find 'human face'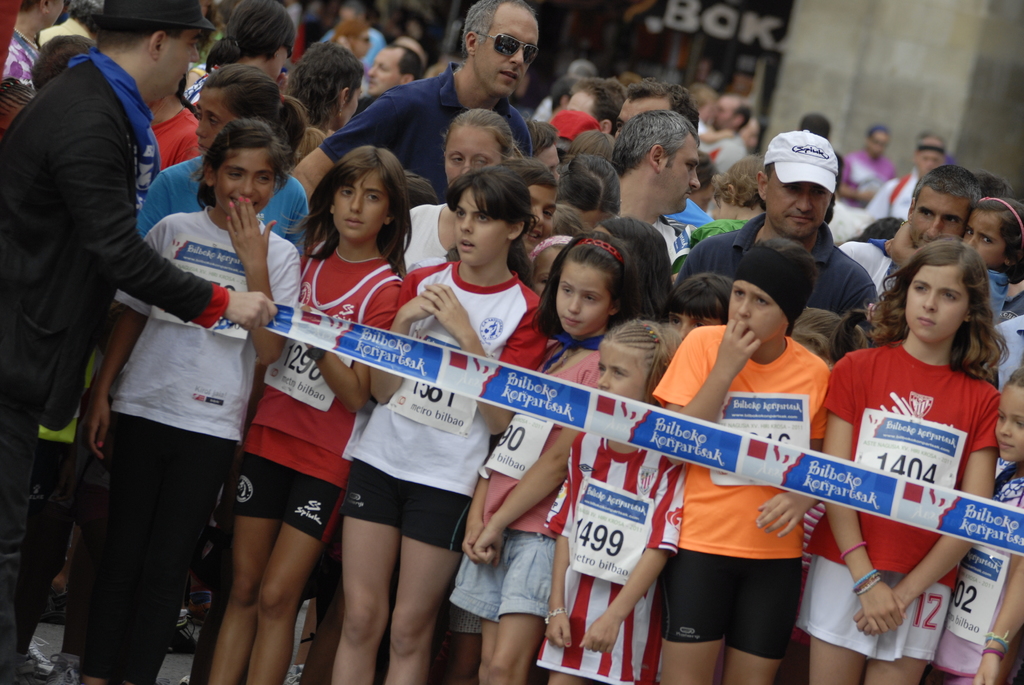
box=[535, 249, 555, 290]
